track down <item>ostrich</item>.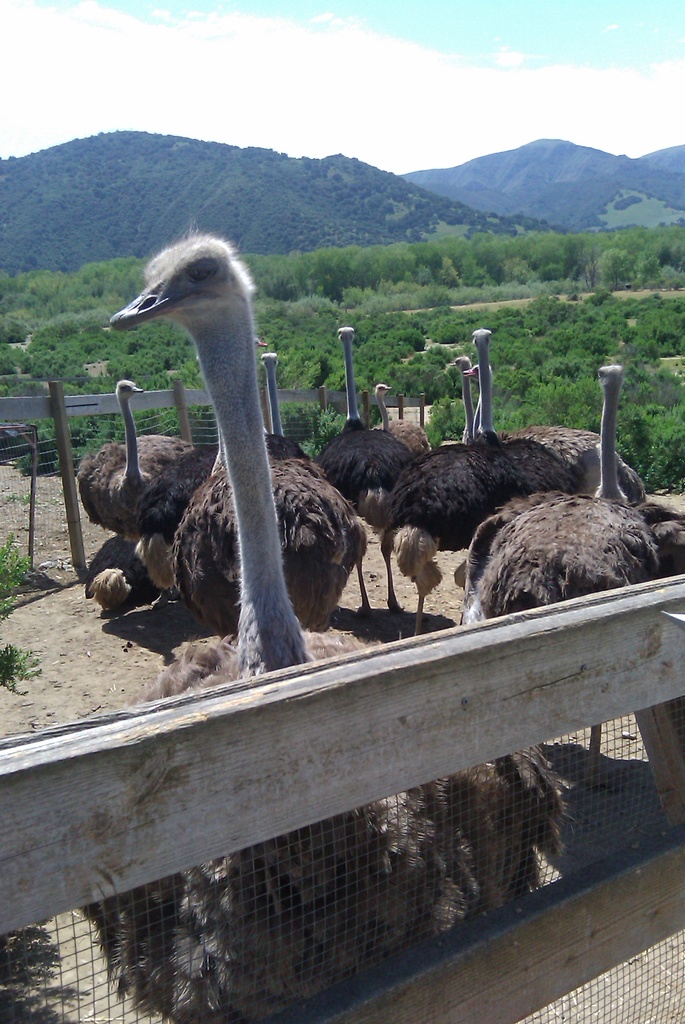
Tracked to x1=133 y1=330 x2=316 y2=600.
